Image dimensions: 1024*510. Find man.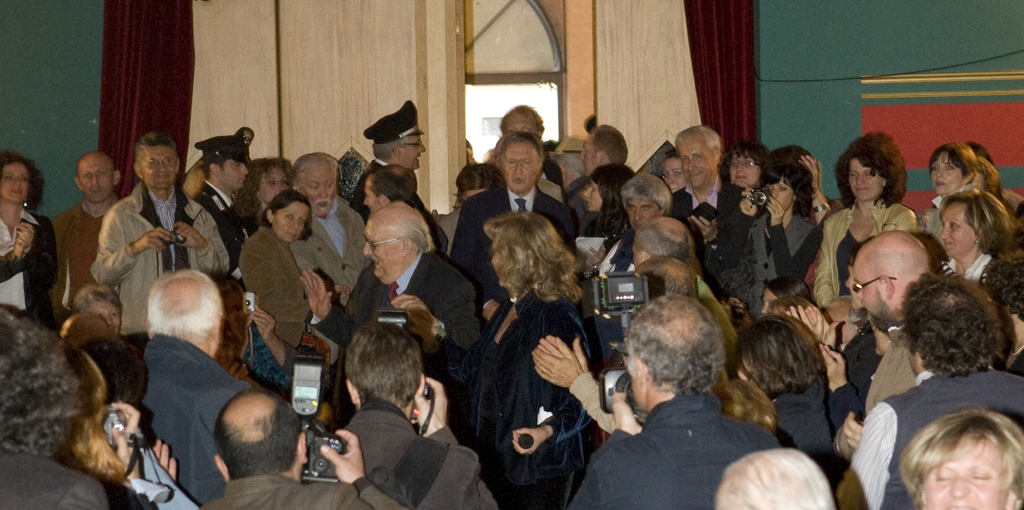
locate(93, 128, 232, 341).
